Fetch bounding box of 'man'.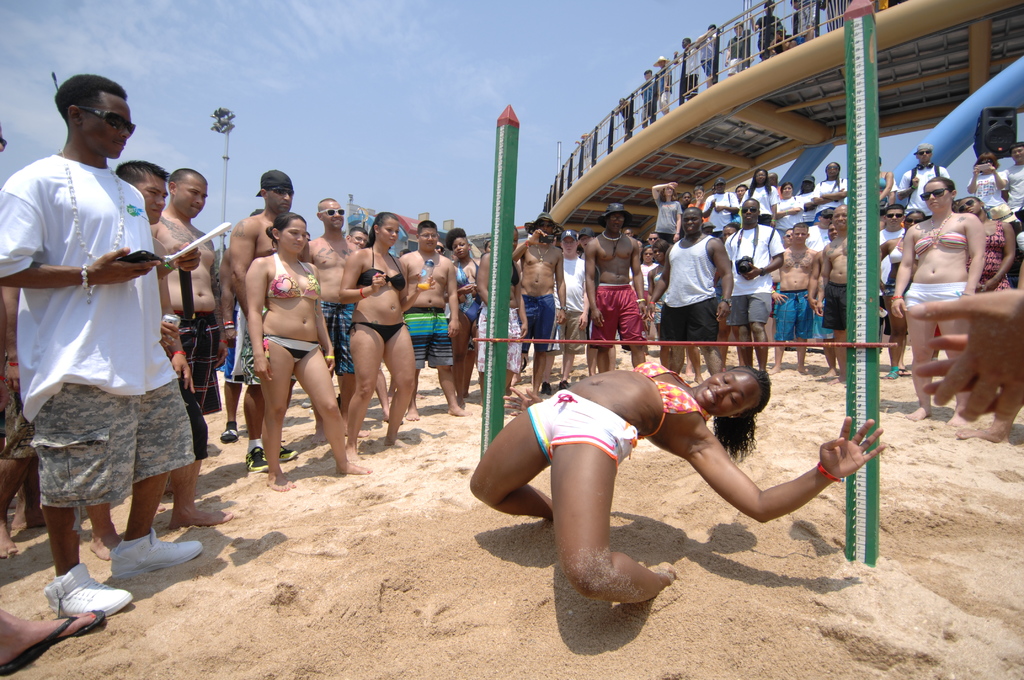
Bbox: box(1000, 140, 1023, 228).
